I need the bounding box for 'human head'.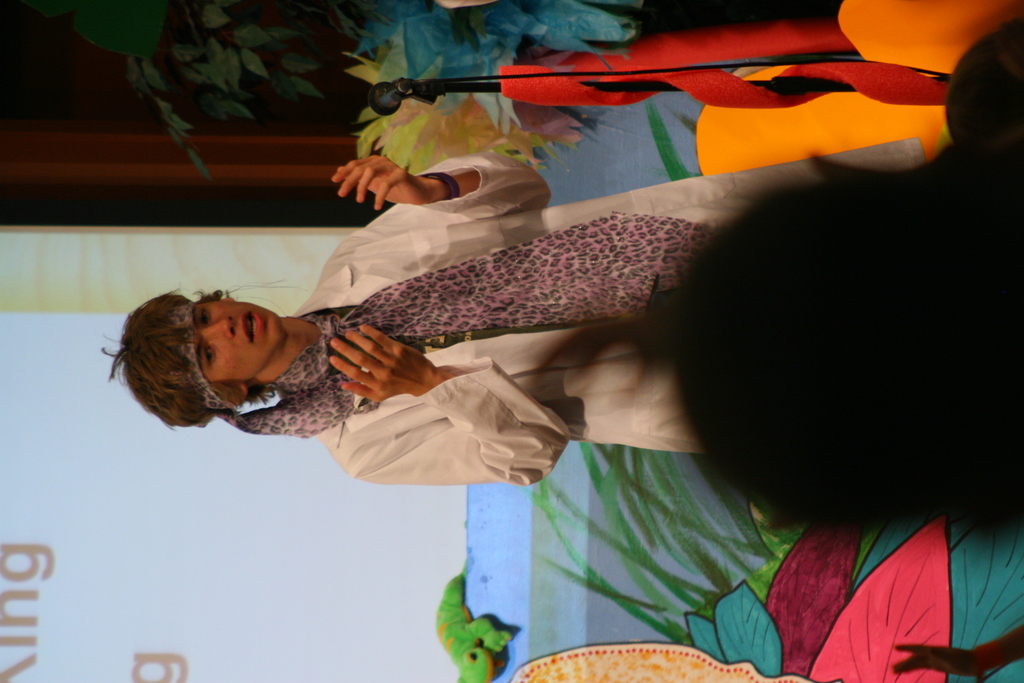
Here it is: <box>662,158,991,528</box>.
